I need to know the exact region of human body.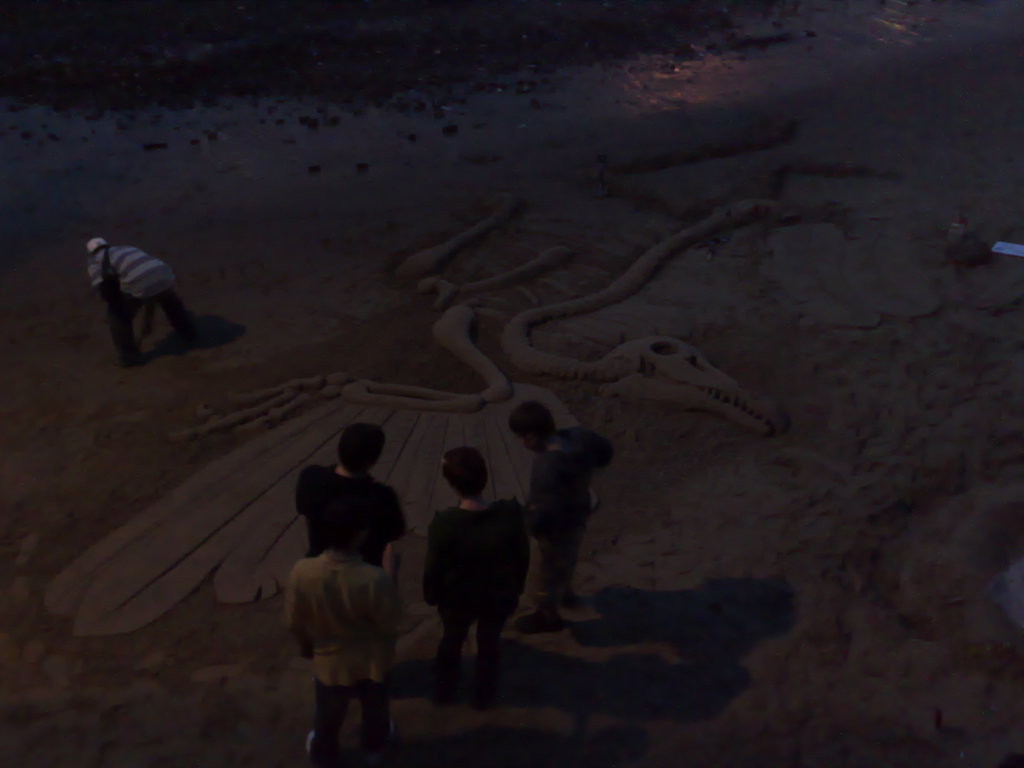
Region: 289/471/408/754.
